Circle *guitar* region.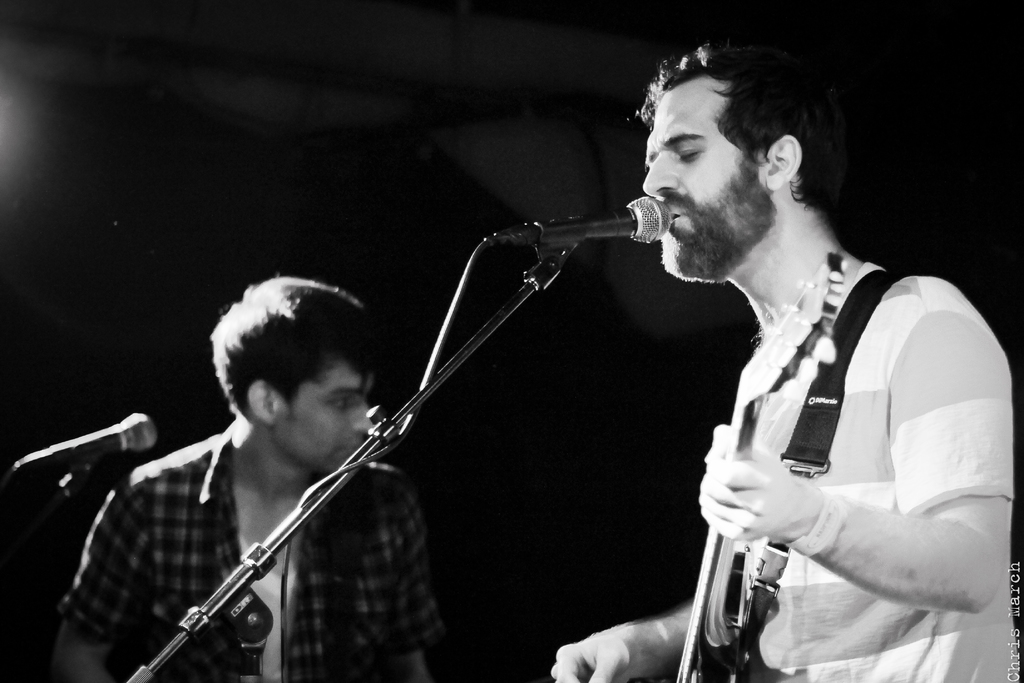
Region: (653, 251, 858, 682).
